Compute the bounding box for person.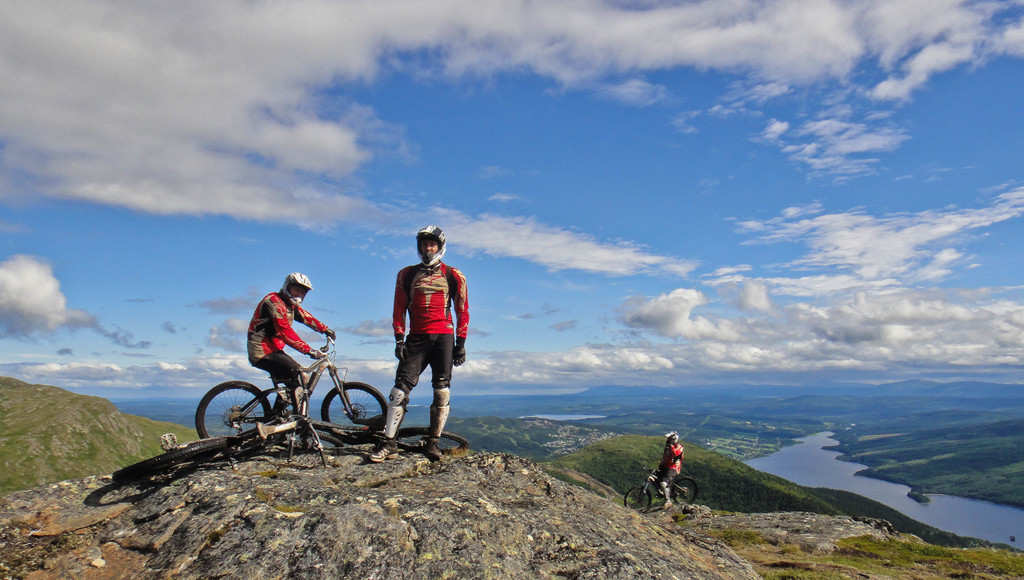
bbox(243, 276, 335, 437).
